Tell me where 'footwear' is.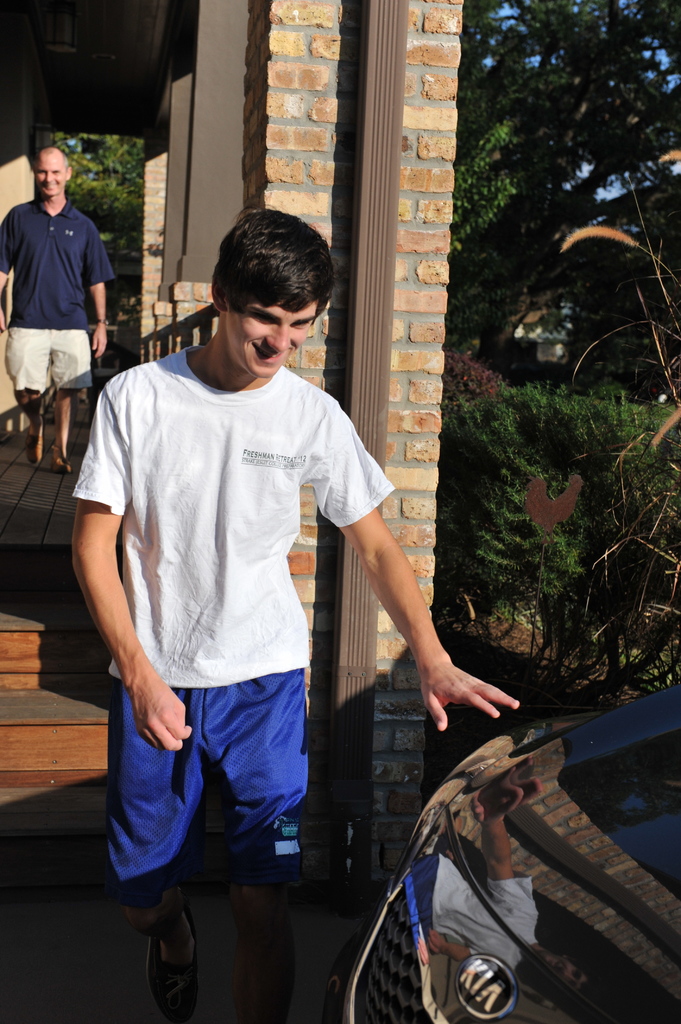
'footwear' is at Rect(145, 893, 200, 1023).
